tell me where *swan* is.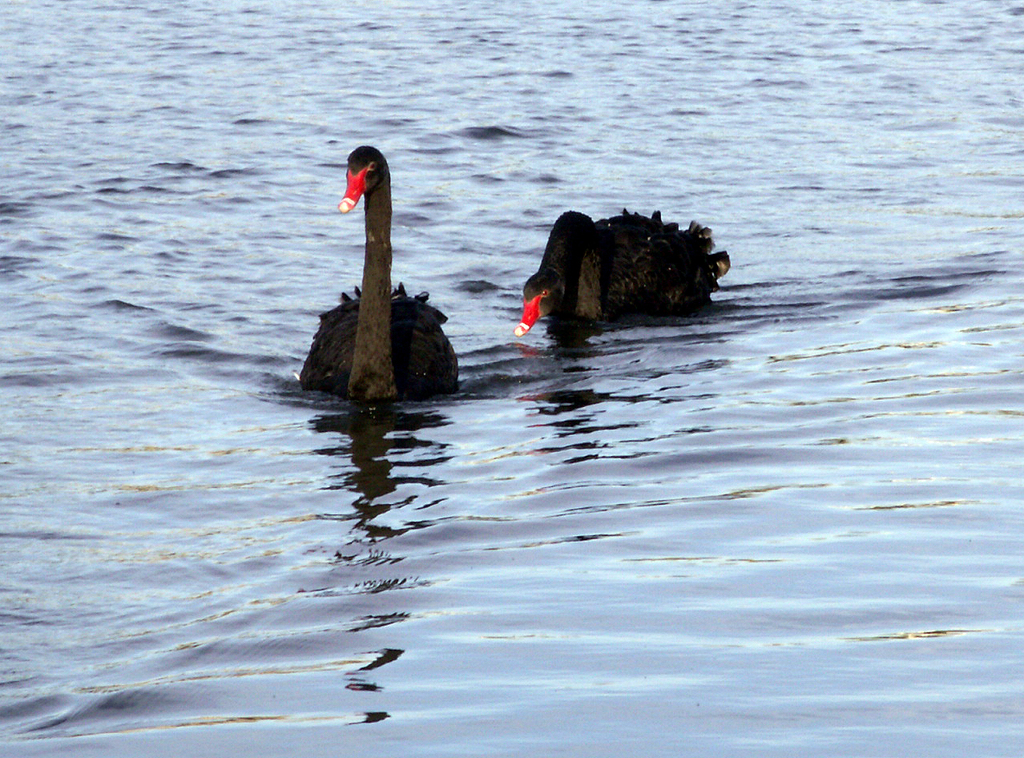
*swan* is at <box>506,216,732,346</box>.
